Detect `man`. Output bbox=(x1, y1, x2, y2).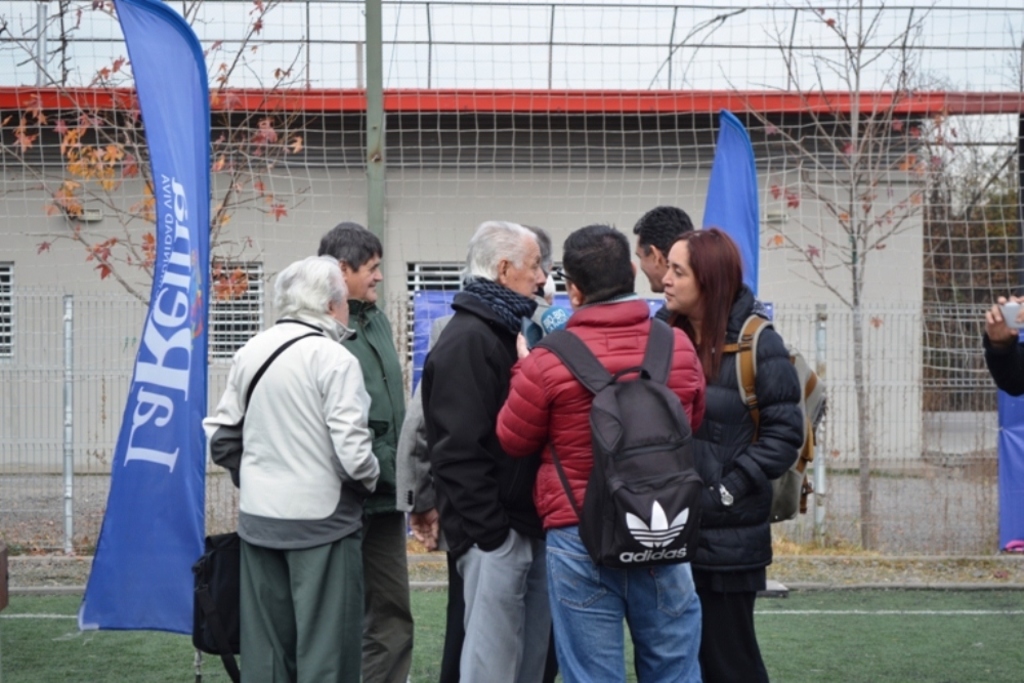
bbox=(203, 254, 380, 682).
